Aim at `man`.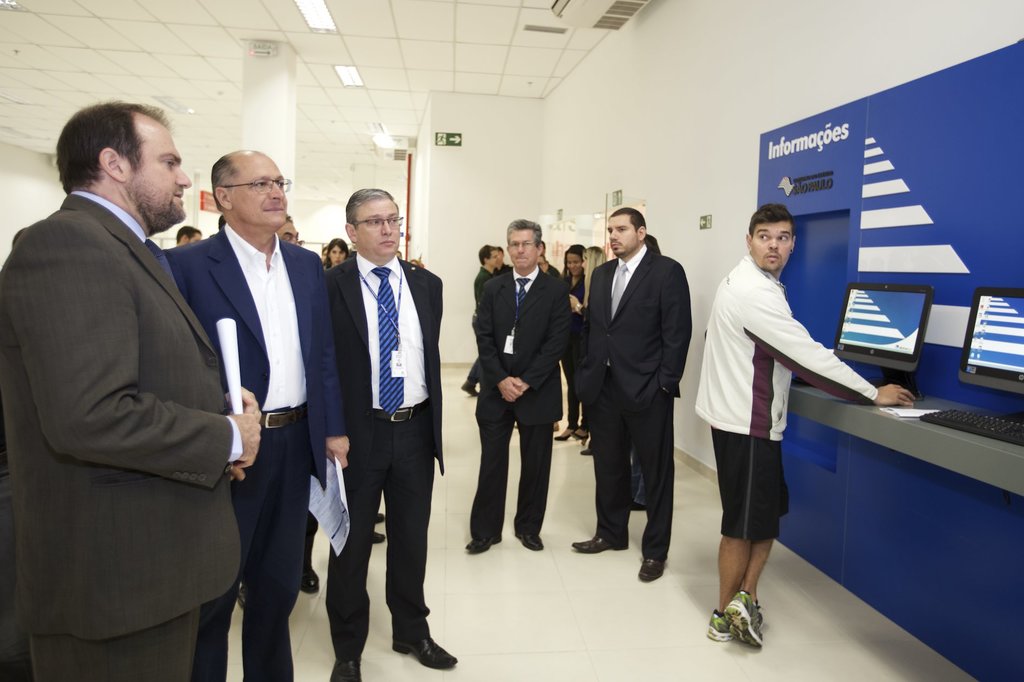
Aimed at (x1=536, y1=253, x2=544, y2=279).
